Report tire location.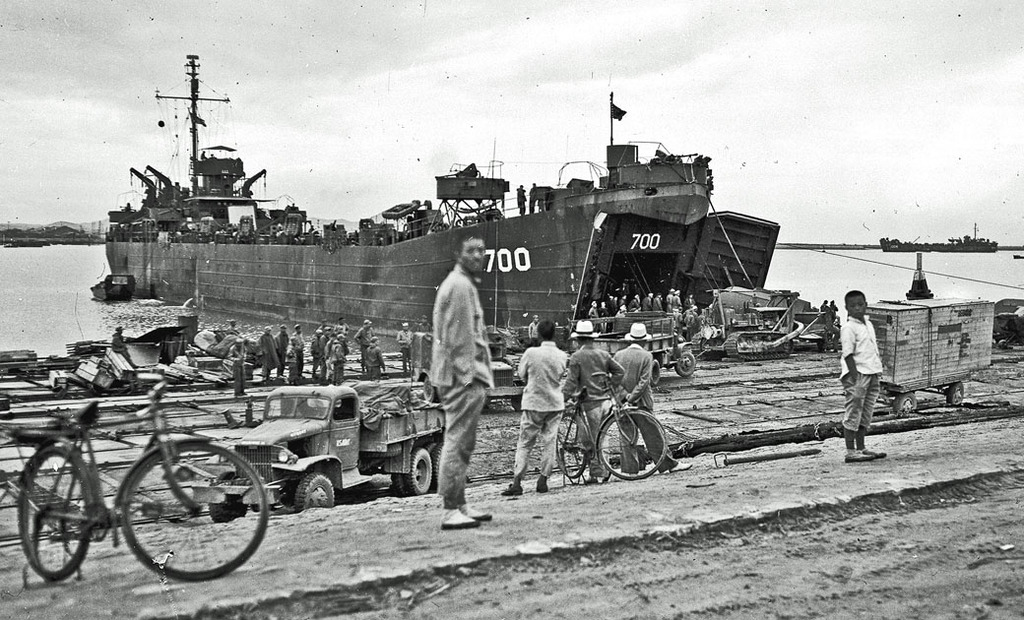
Report: <bbox>392, 472, 410, 494</bbox>.
